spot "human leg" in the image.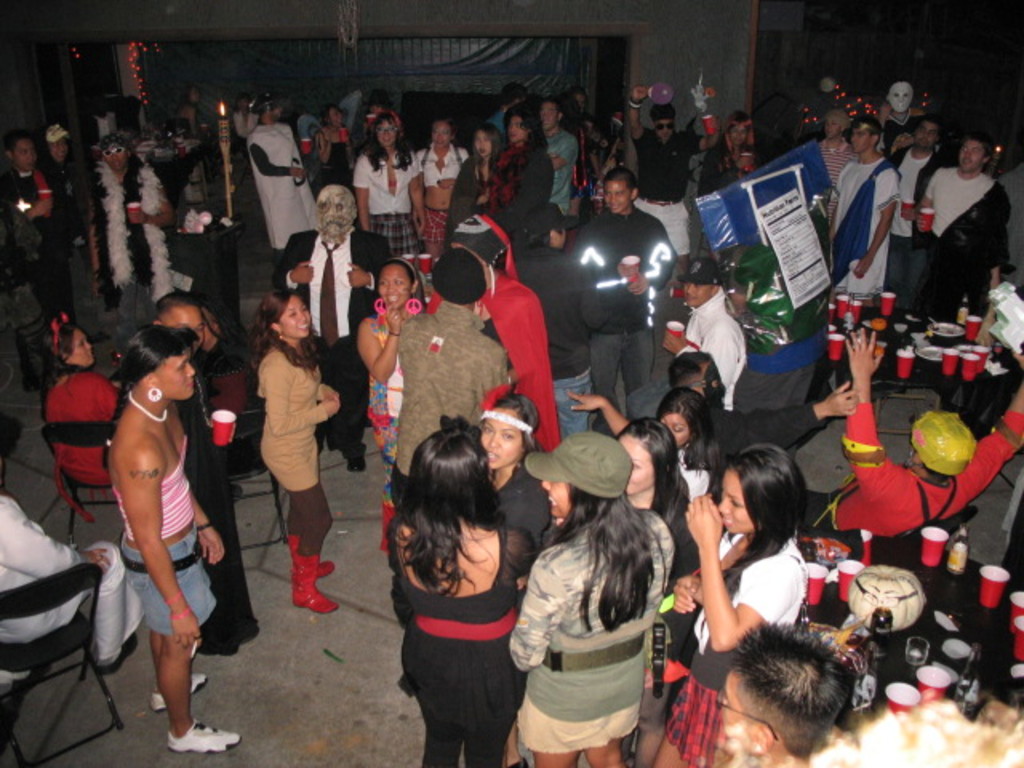
"human leg" found at pyautogui.locateOnScreen(586, 325, 627, 437).
